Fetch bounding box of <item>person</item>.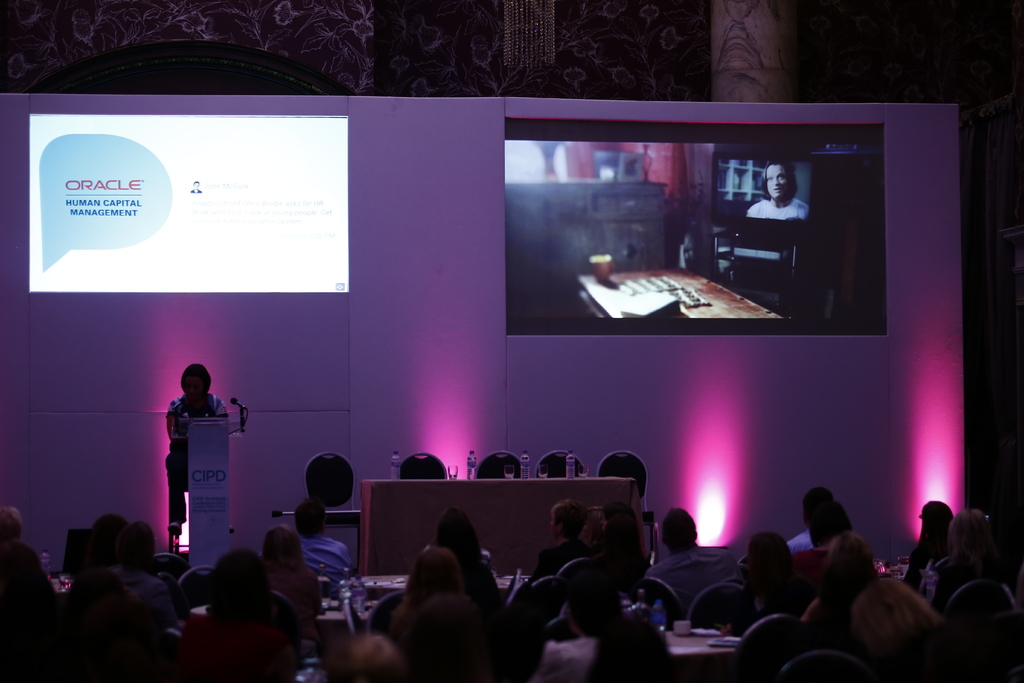
Bbox: <box>174,545,303,682</box>.
